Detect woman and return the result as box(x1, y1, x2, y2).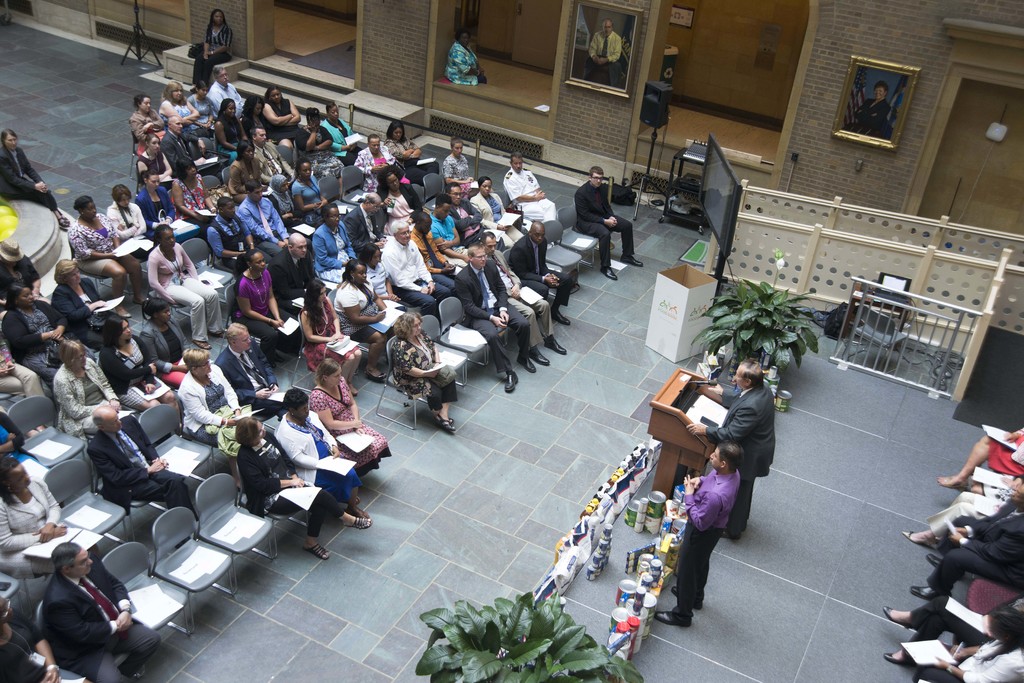
box(384, 121, 440, 181).
